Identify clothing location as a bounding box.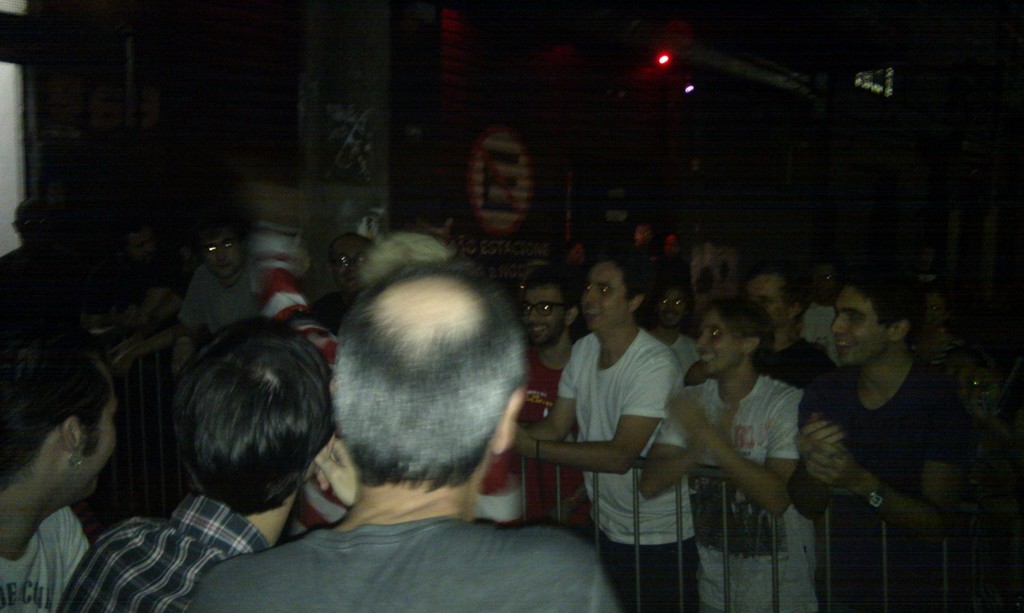
bbox(800, 301, 840, 338).
